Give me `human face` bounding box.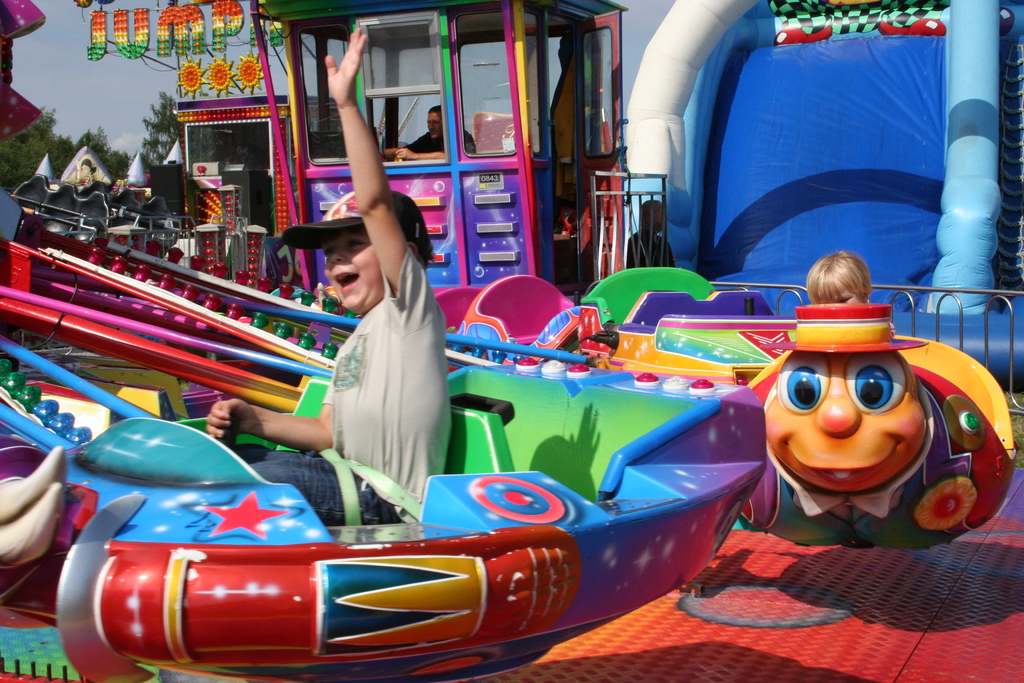
[left=815, top=277, right=863, bottom=303].
